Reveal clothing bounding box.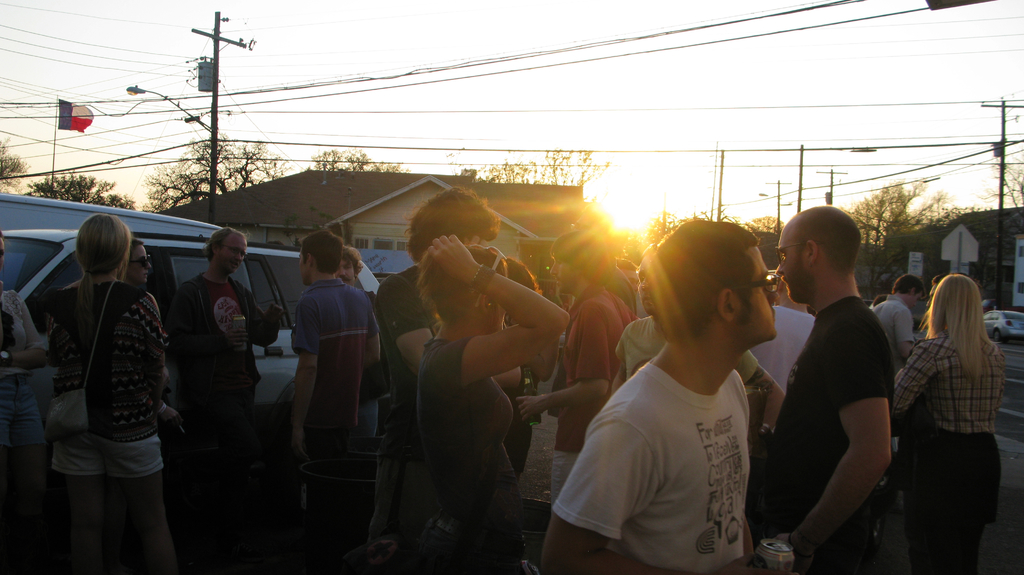
Revealed: 372:252:438:572.
